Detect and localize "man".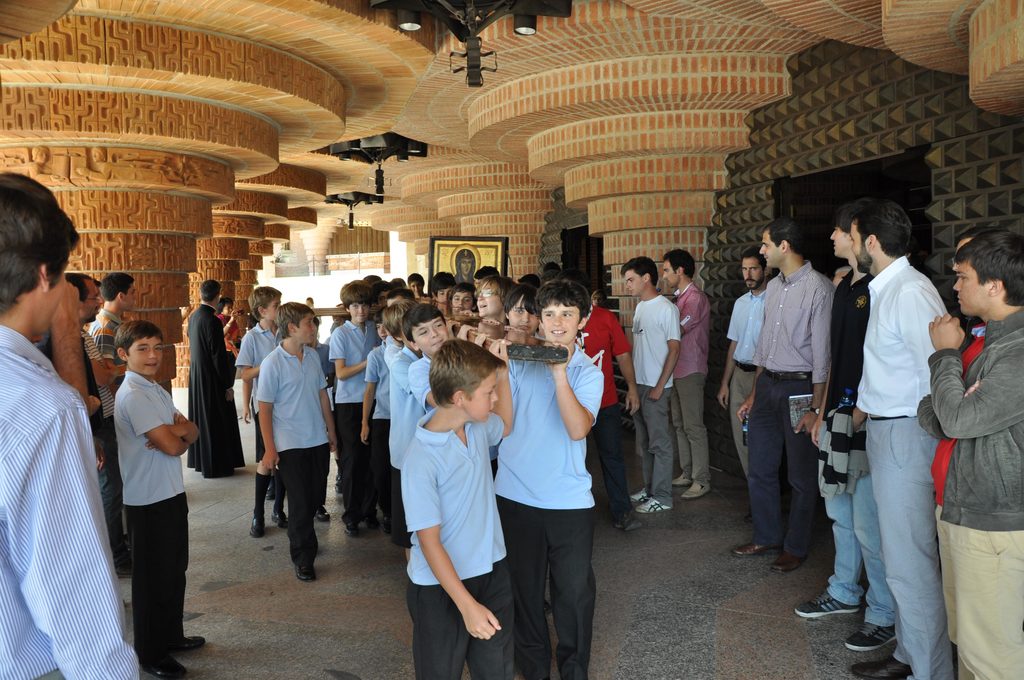
Localized at <region>927, 223, 1023, 679</region>.
